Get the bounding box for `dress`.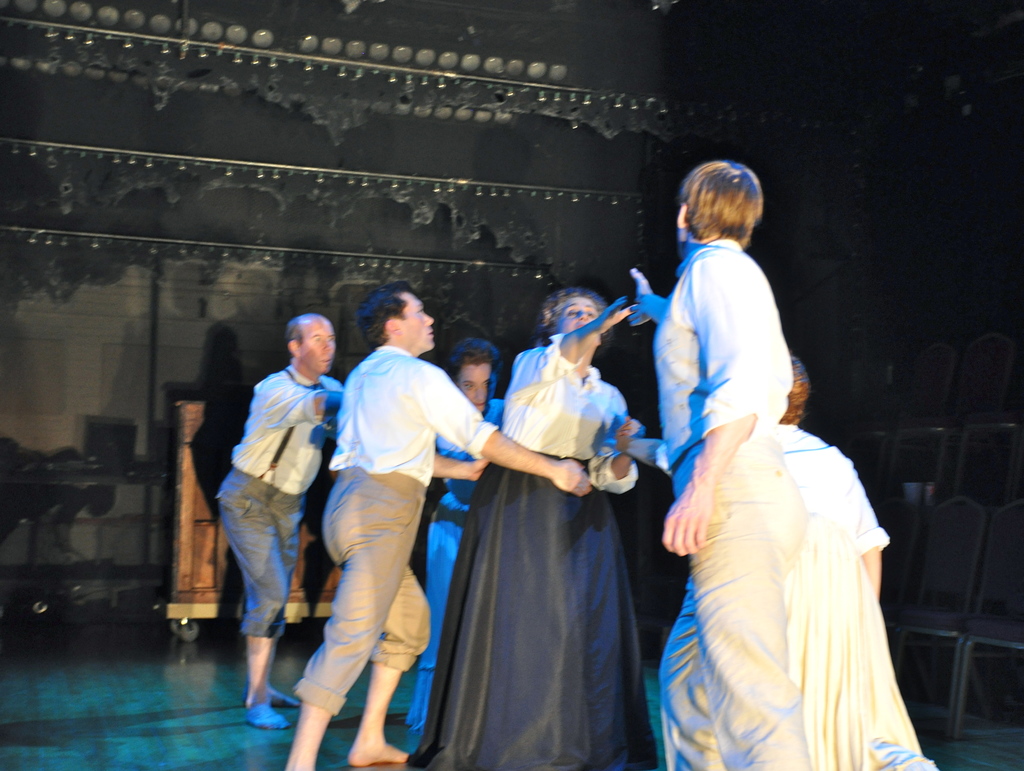
(left=400, top=329, right=659, bottom=770).
